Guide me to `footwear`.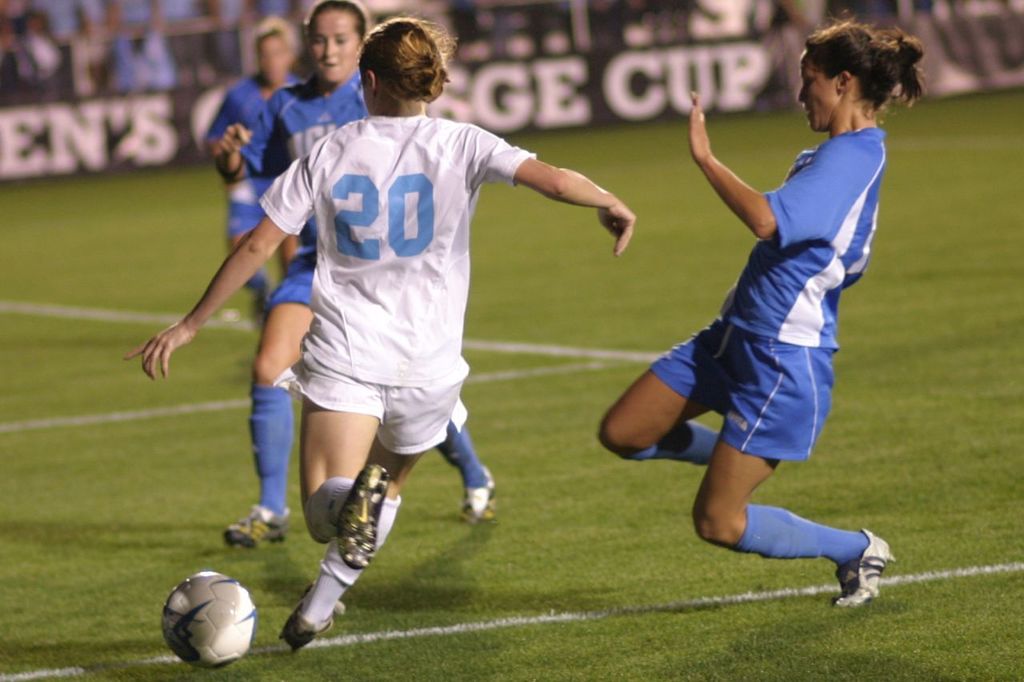
Guidance: 329:463:392:571.
